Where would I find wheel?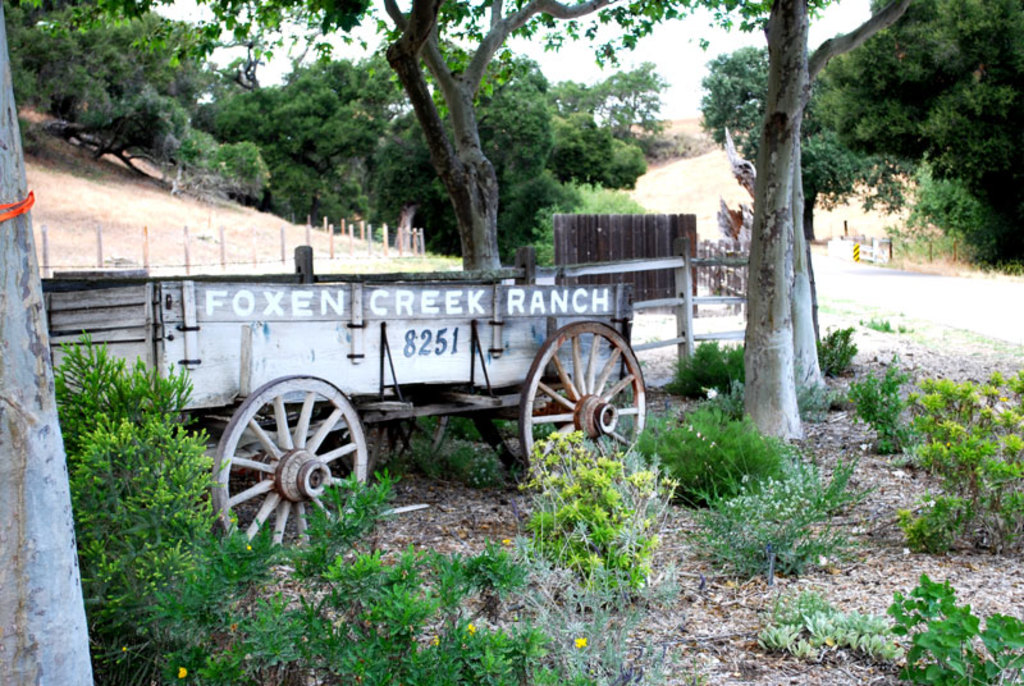
At crop(521, 320, 634, 454).
